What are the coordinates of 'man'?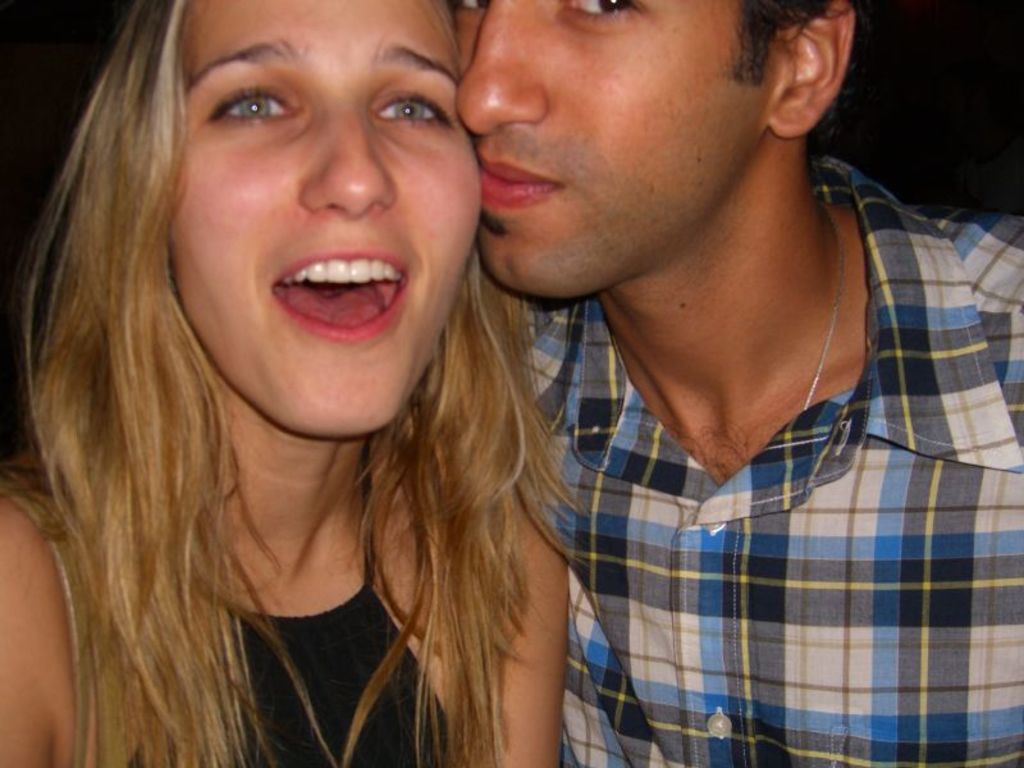
<region>394, 0, 970, 758</region>.
